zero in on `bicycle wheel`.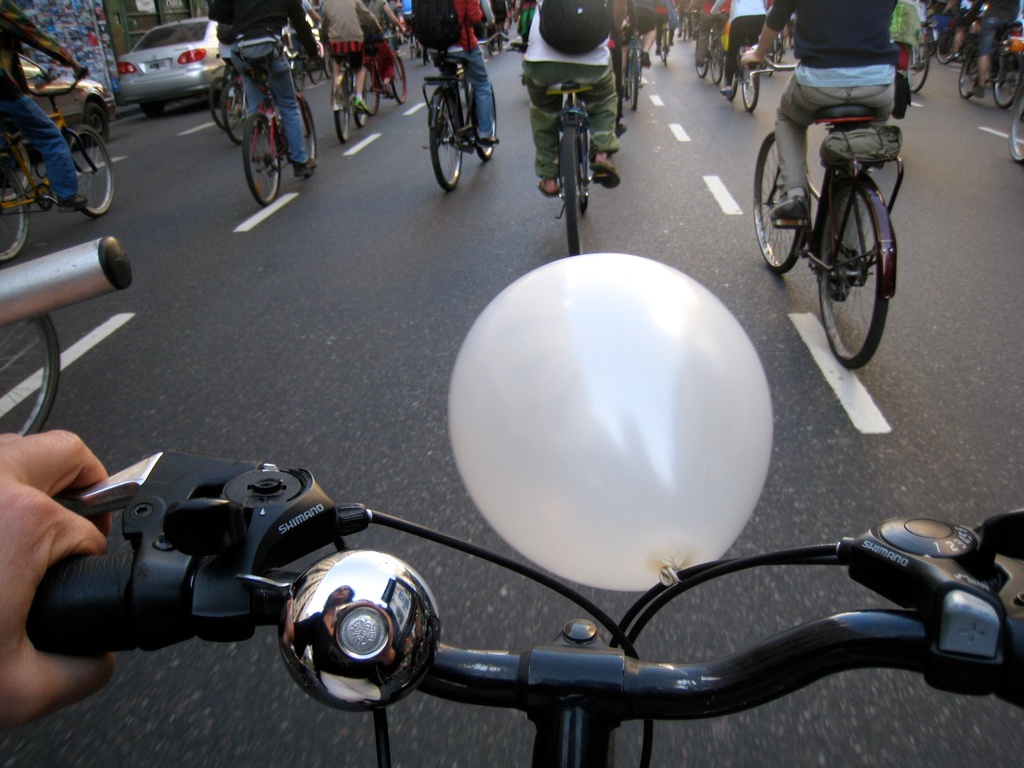
Zeroed in: [left=961, top=40, right=982, bottom=100].
